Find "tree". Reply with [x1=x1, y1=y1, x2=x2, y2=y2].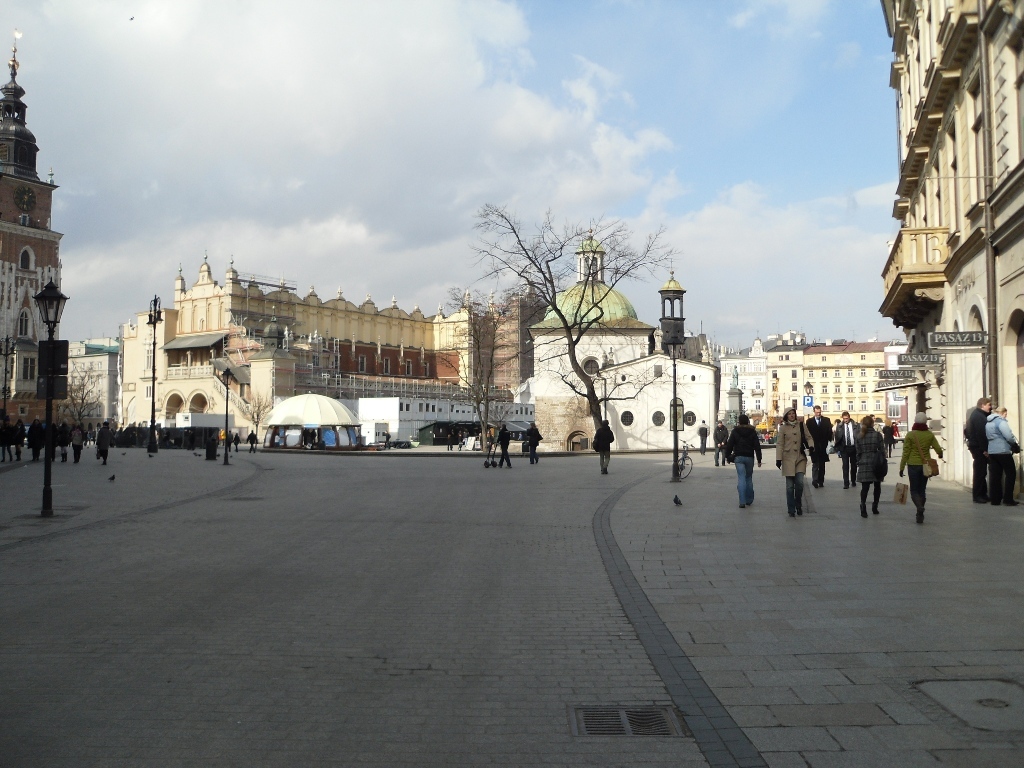
[x1=485, y1=213, x2=639, y2=444].
